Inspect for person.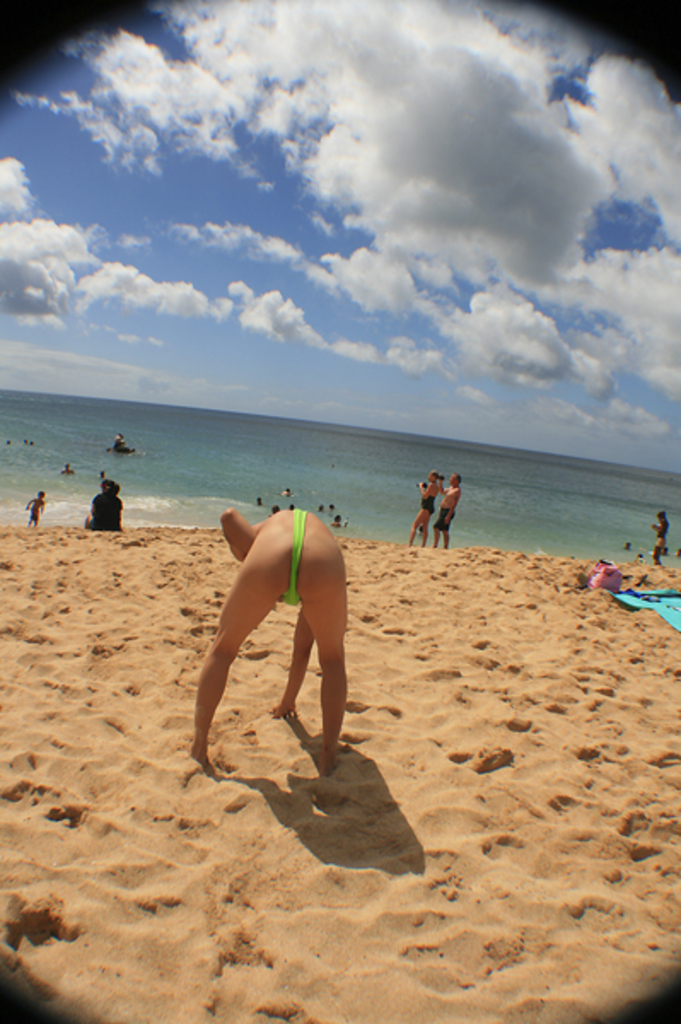
Inspection: [645,512,672,560].
